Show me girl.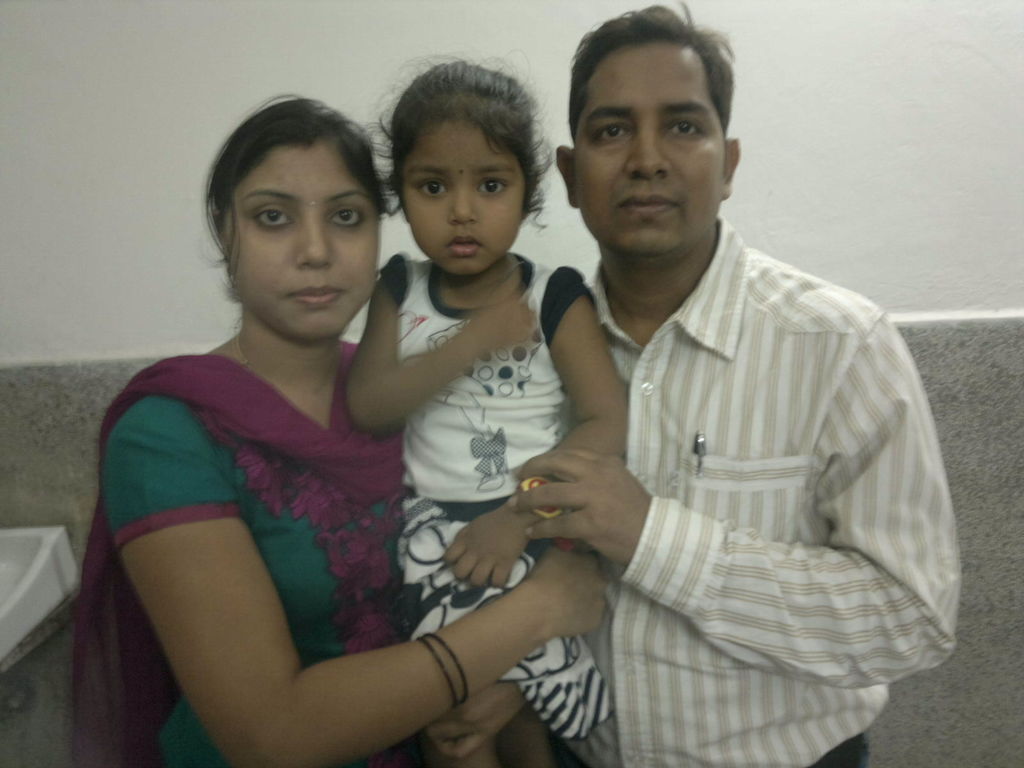
girl is here: rect(346, 48, 624, 760).
